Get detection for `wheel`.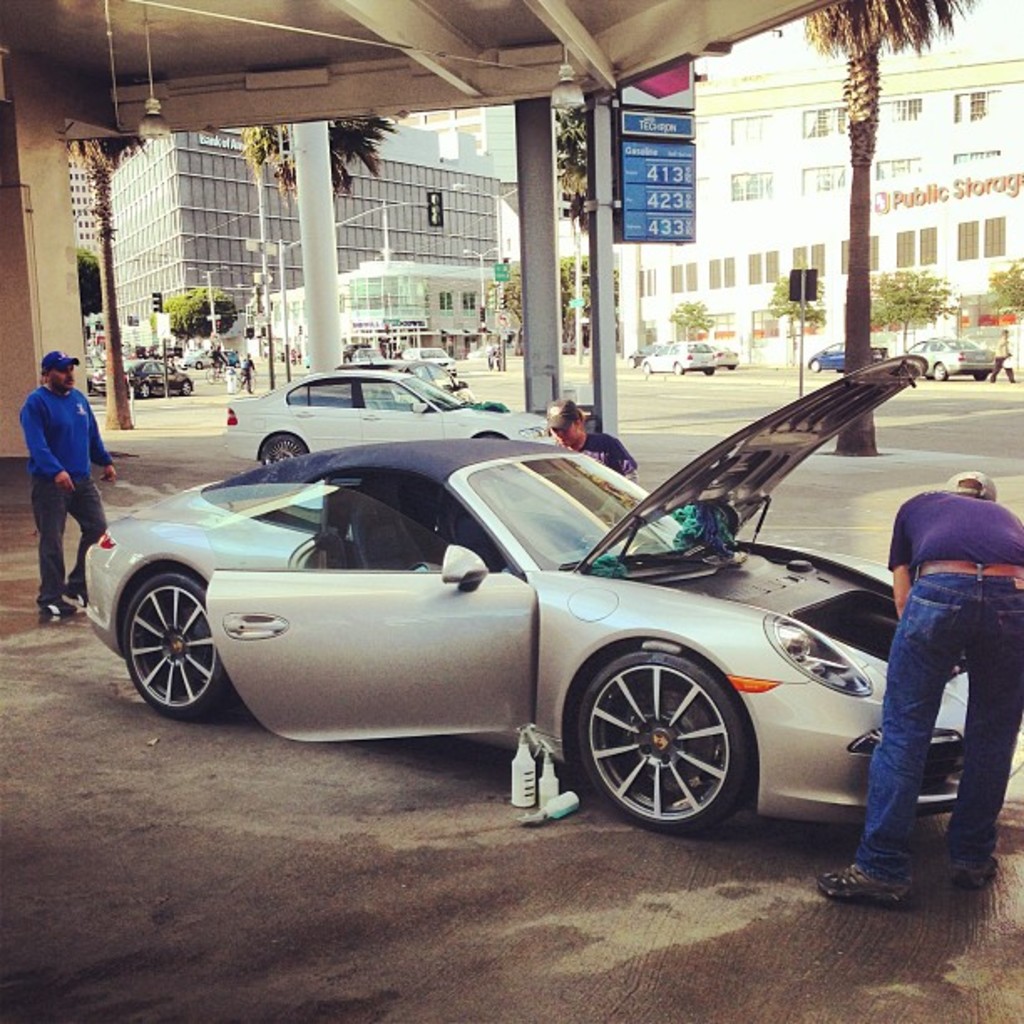
Detection: [122, 569, 224, 719].
